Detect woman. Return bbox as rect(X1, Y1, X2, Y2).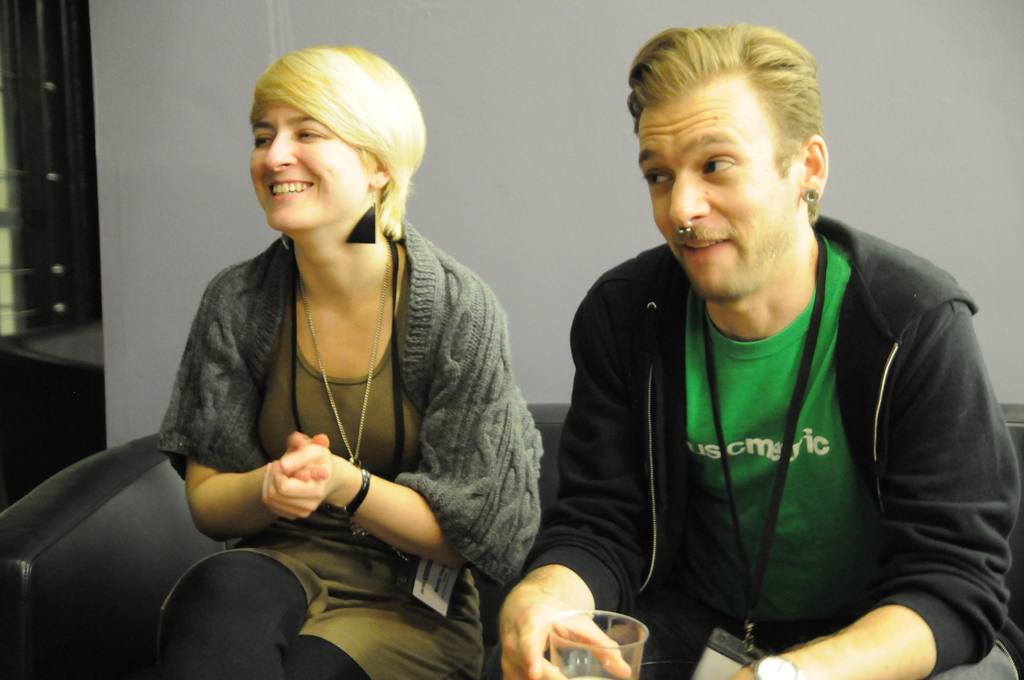
rect(159, 43, 538, 679).
